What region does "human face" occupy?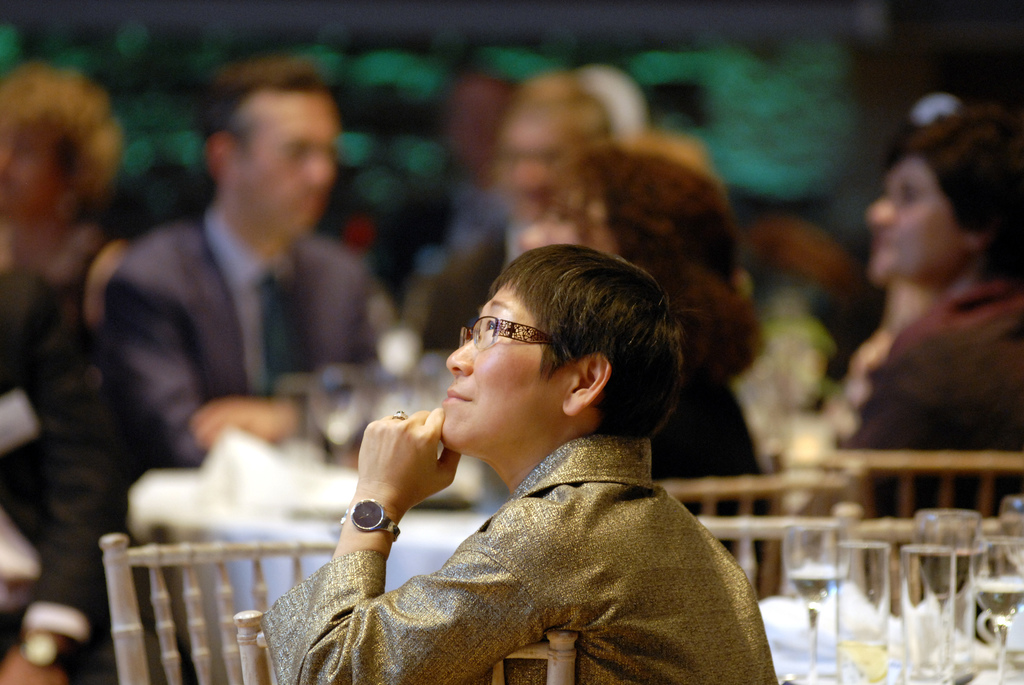
[440,276,574,455].
